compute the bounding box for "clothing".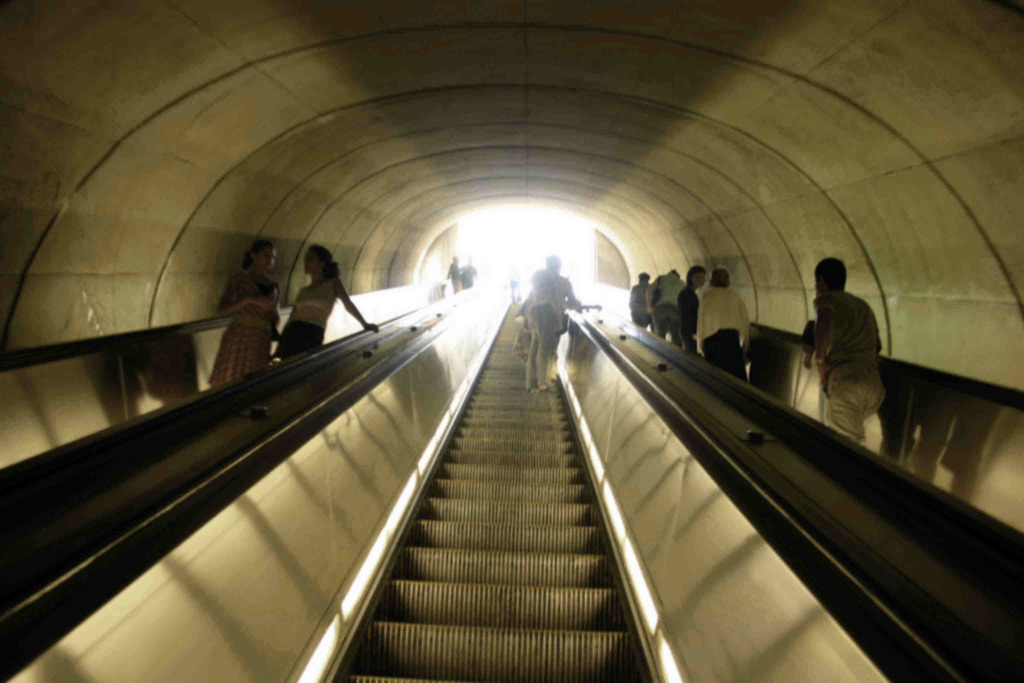
[x1=678, y1=281, x2=701, y2=350].
